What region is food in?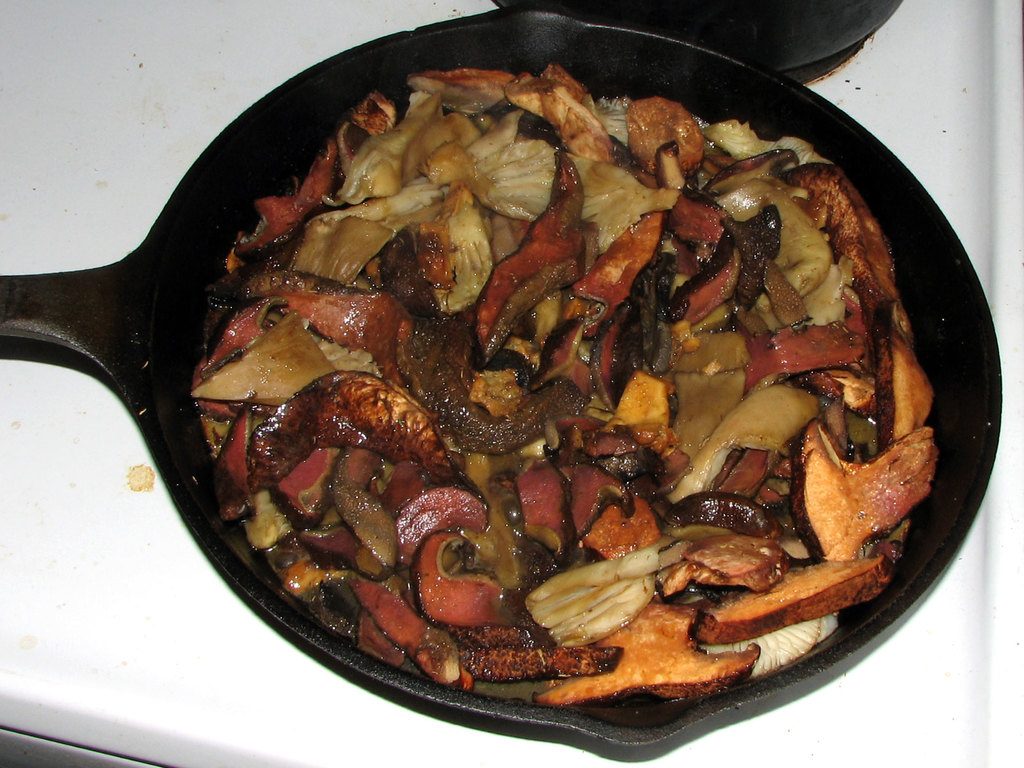
Rect(198, 45, 882, 760).
